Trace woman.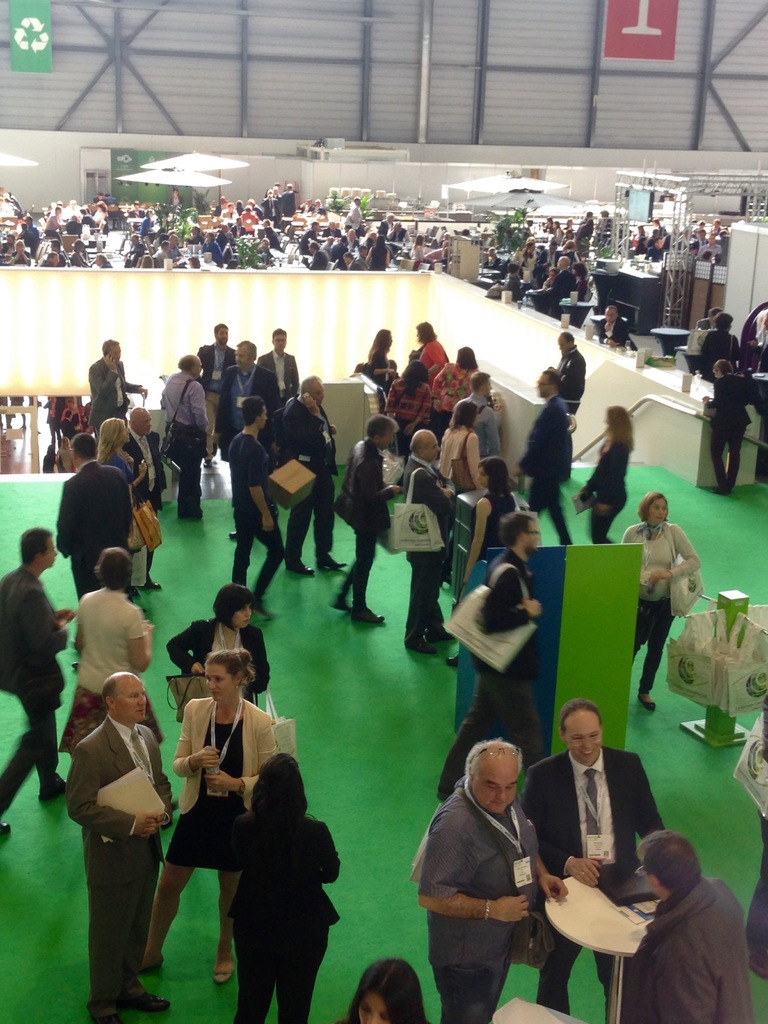
Traced to [left=57, top=544, right=177, bottom=831].
